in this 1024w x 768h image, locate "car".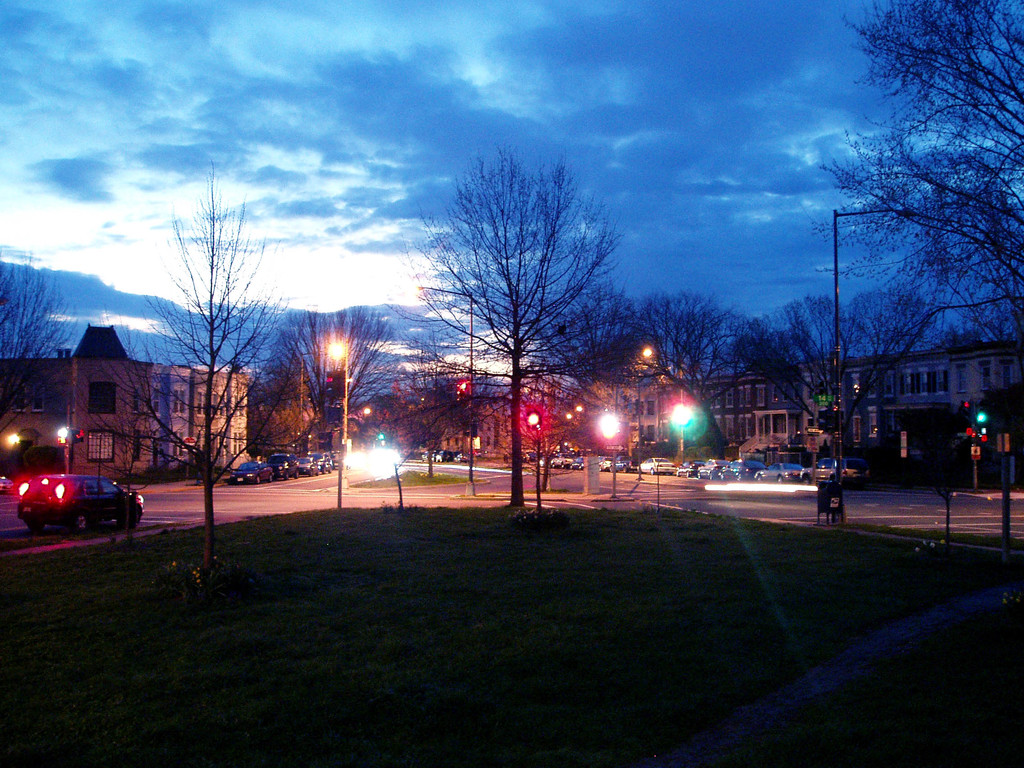
Bounding box: rect(717, 460, 756, 483).
